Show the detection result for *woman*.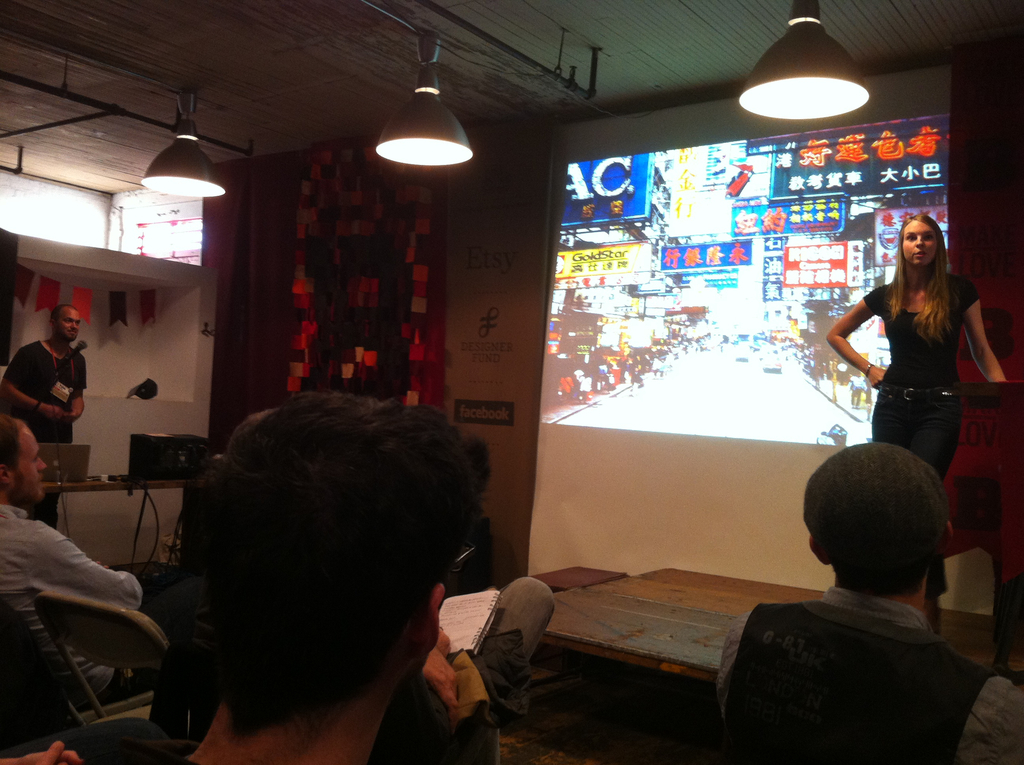
bbox=(811, 215, 984, 581).
